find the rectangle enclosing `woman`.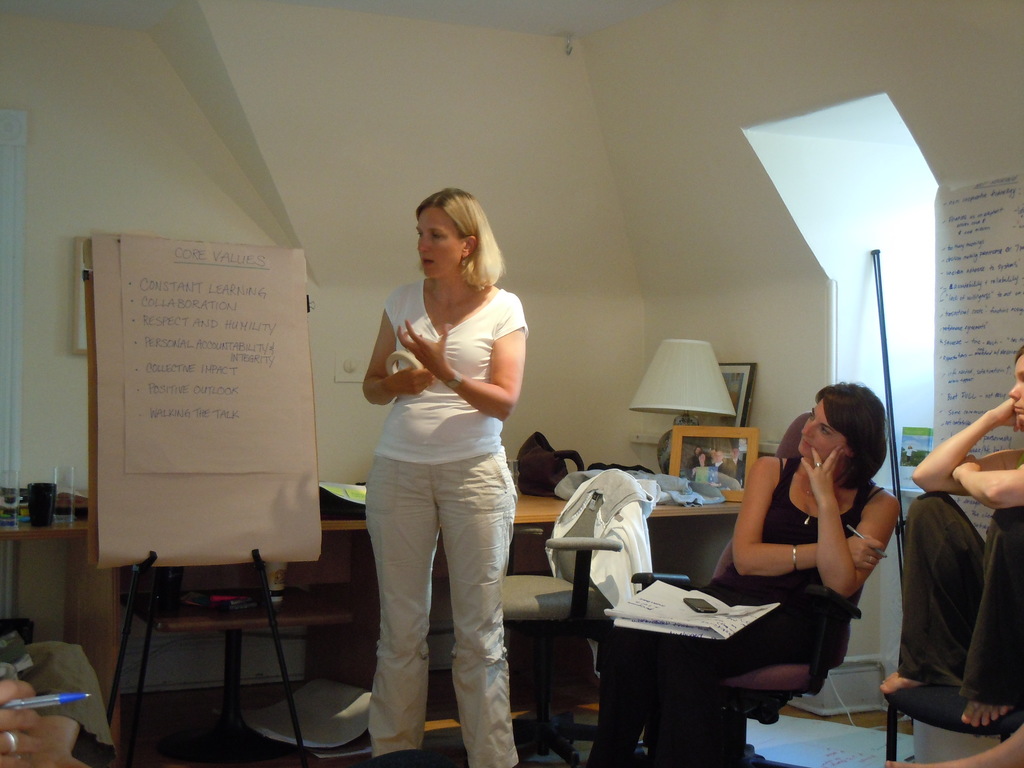
box(877, 345, 1023, 724).
